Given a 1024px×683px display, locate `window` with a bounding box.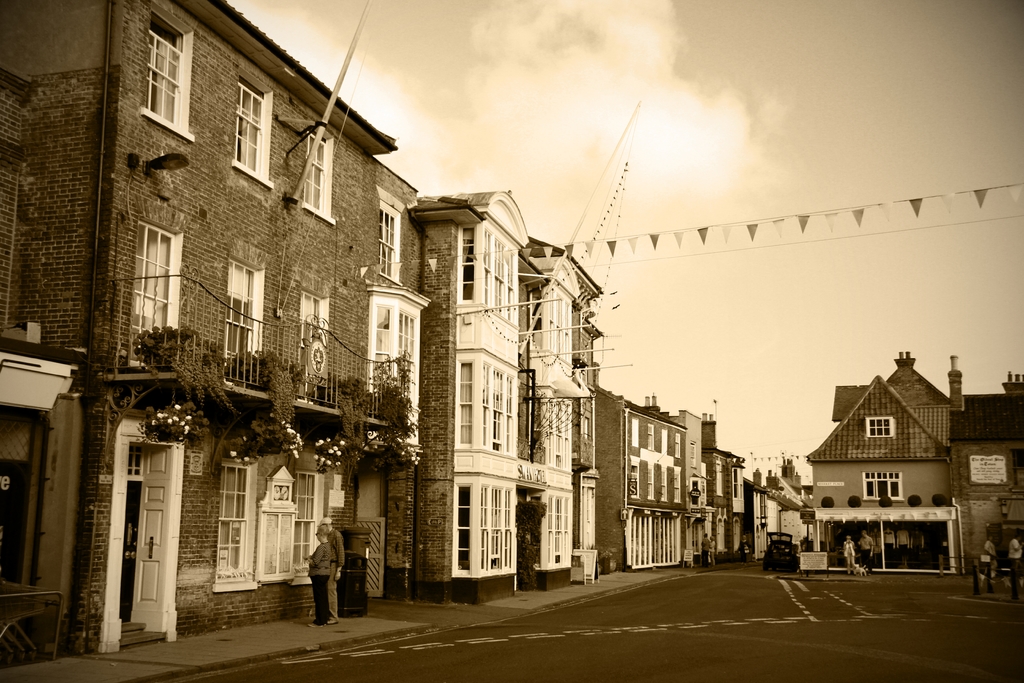
Located: [687,439,698,468].
